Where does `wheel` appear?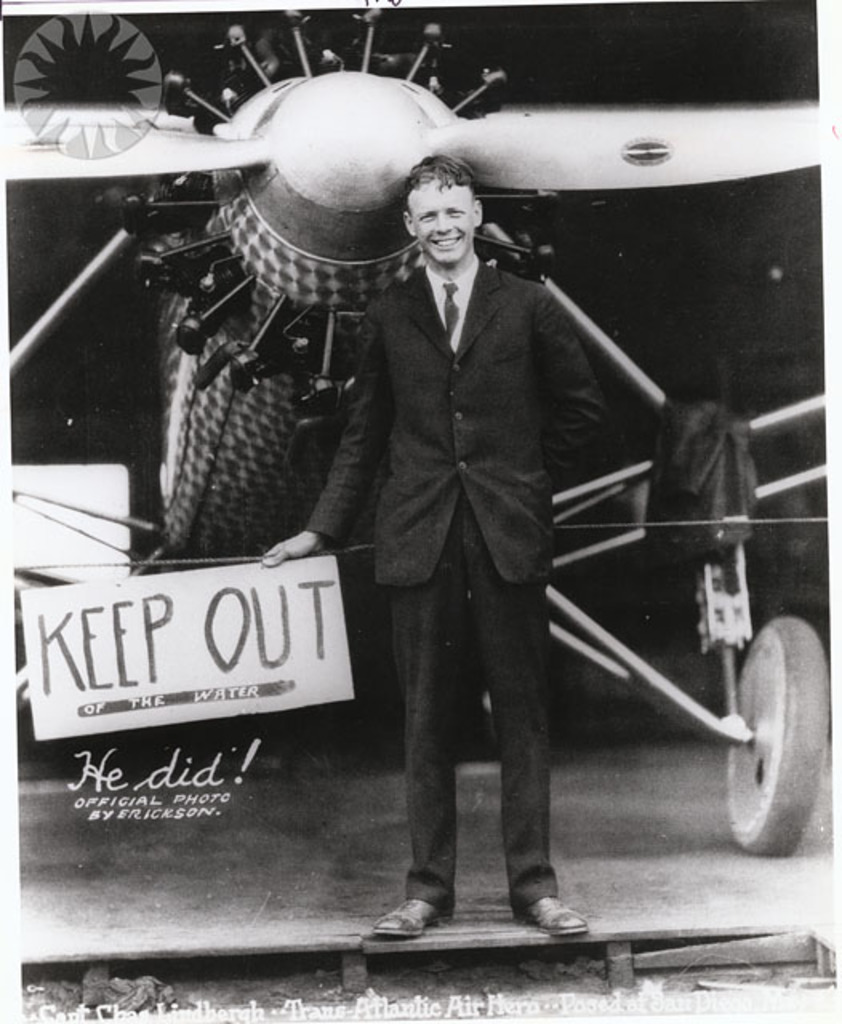
Appears at bbox(724, 611, 834, 861).
